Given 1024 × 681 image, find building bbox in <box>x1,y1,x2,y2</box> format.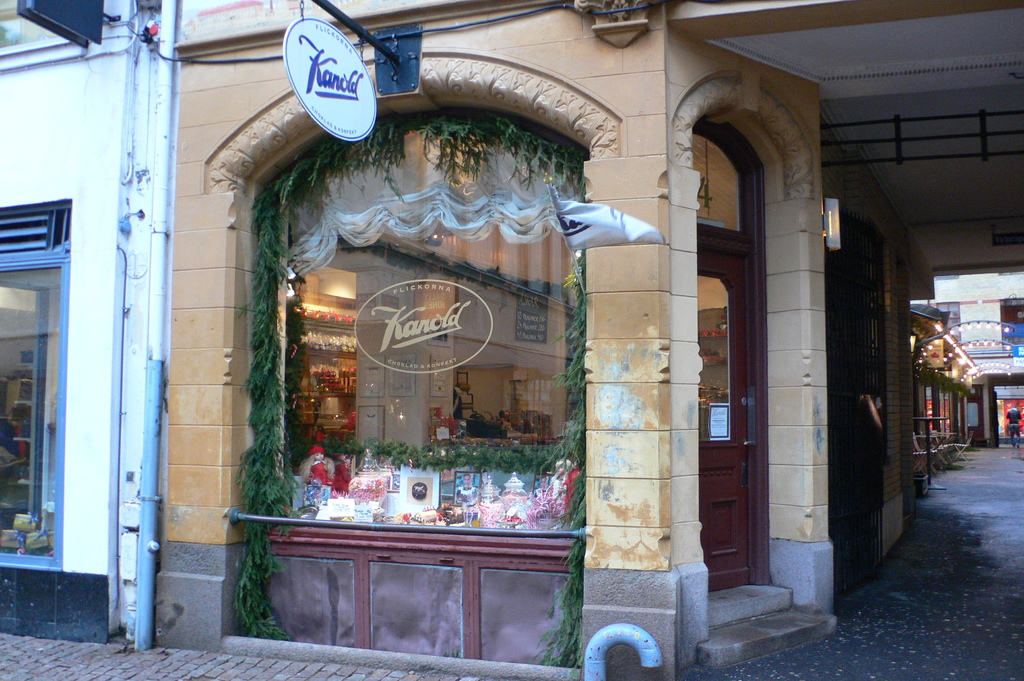
<box>145,0,1023,680</box>.
